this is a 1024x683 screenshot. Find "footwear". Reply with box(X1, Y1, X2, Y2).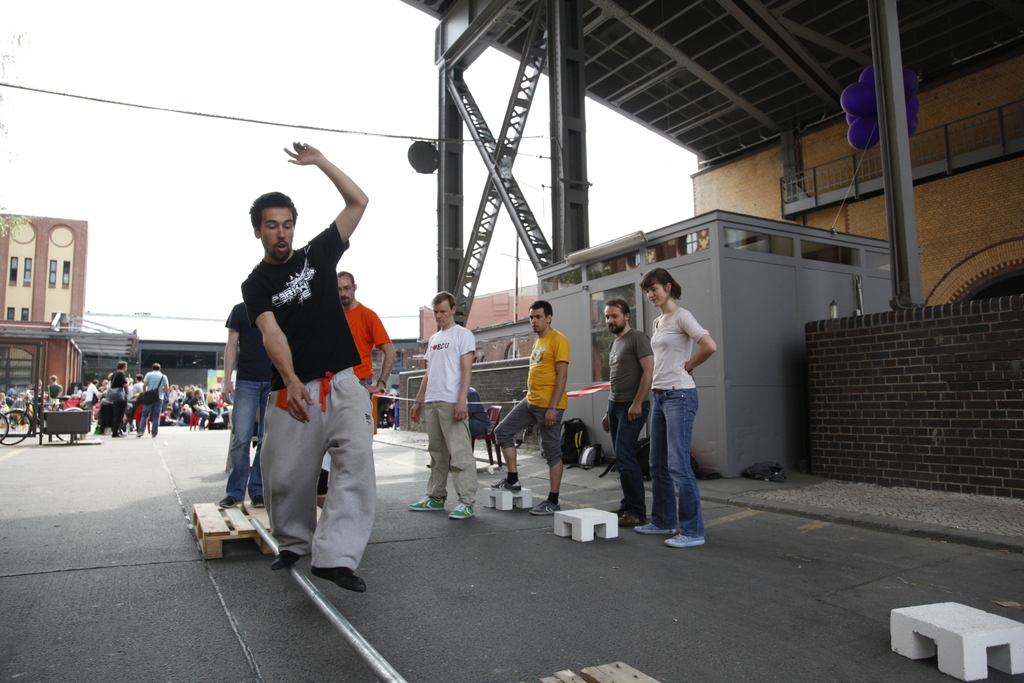
box(530, 497, 555, 516).
